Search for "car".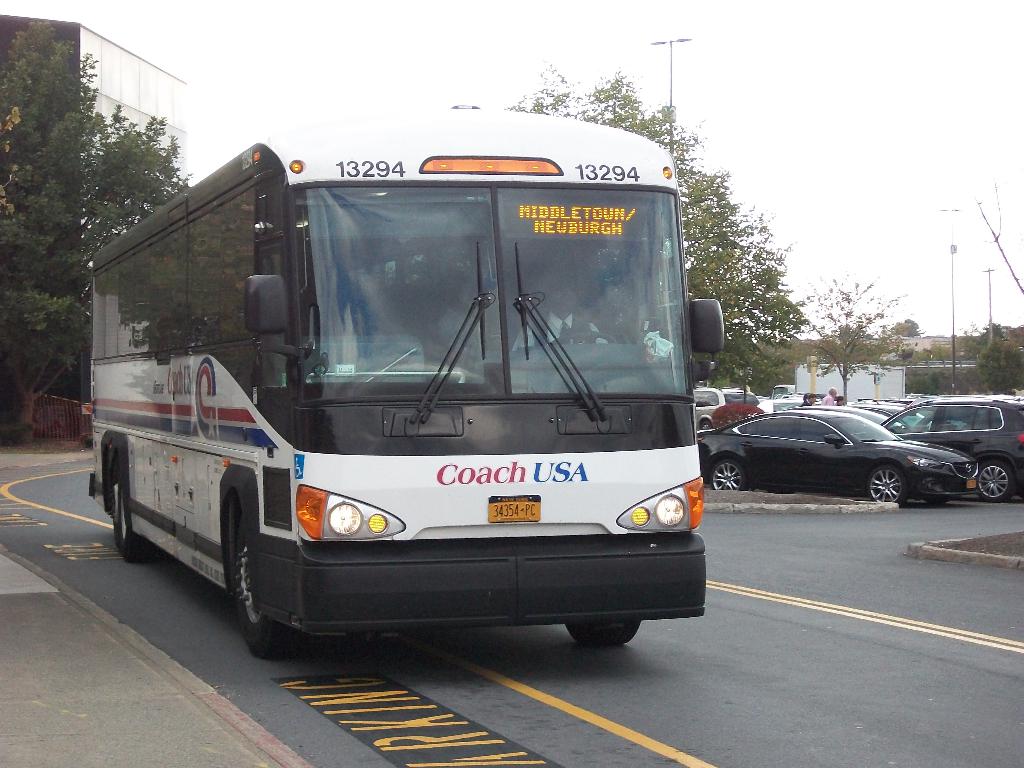
Found at l=770, t=392, r=816, b=408.
